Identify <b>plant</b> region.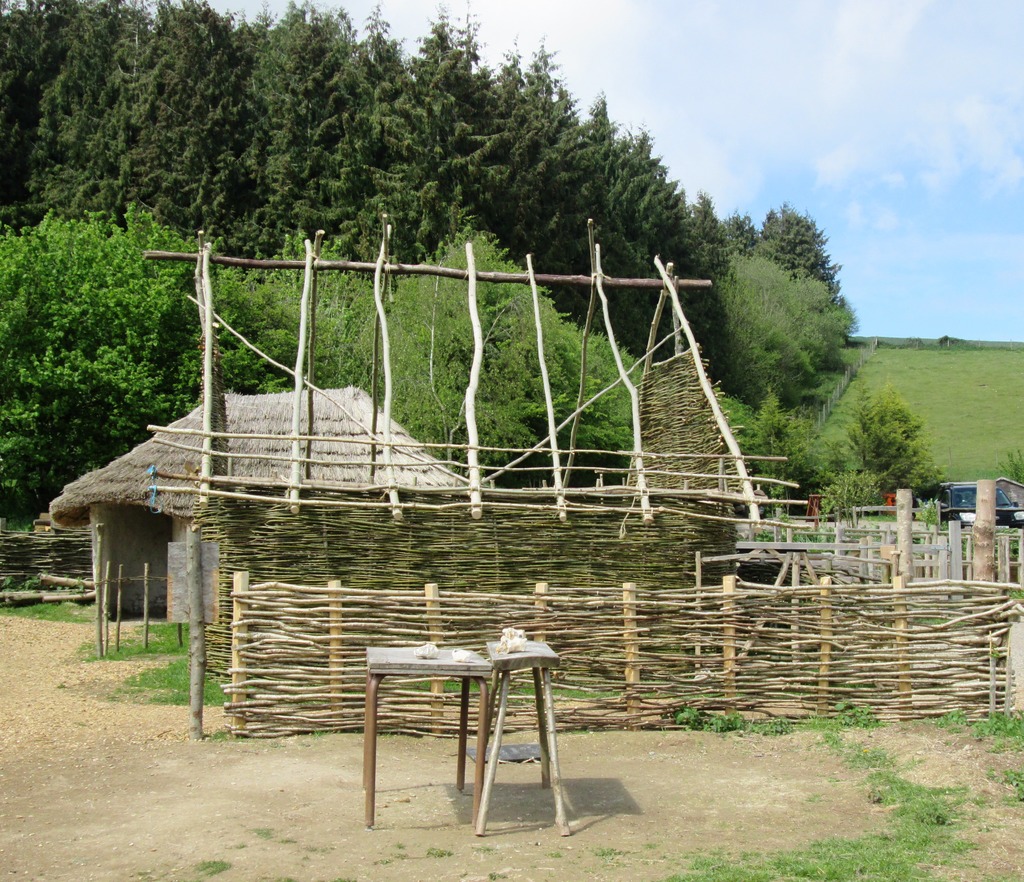
Region: region(746, 698, 883, 733).
